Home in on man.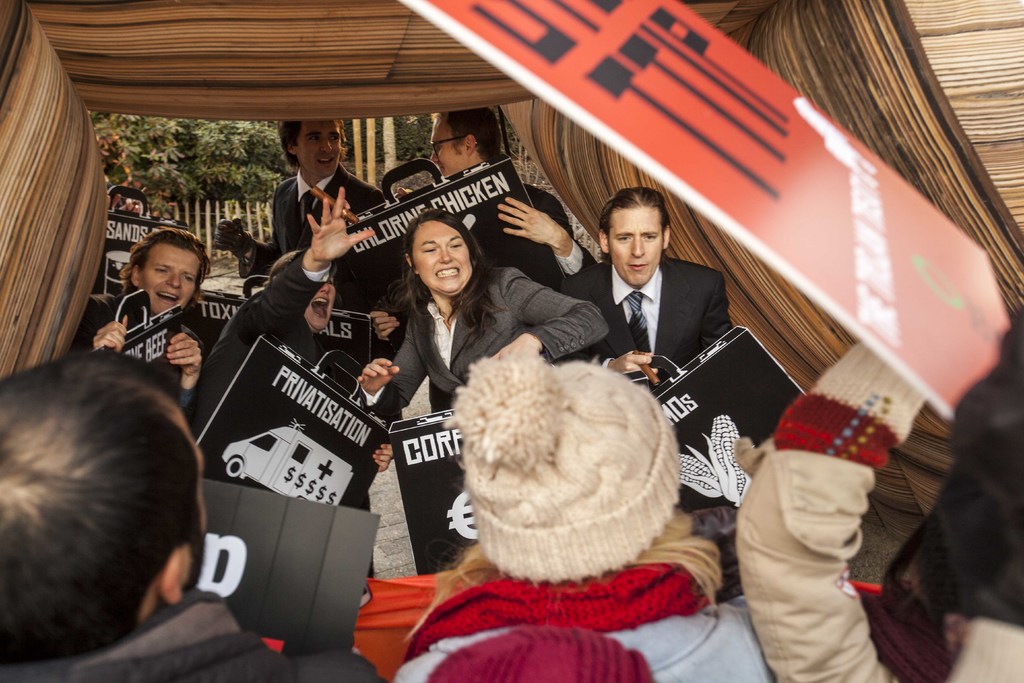
Homed in at <box>572,173,764,482</box>.
